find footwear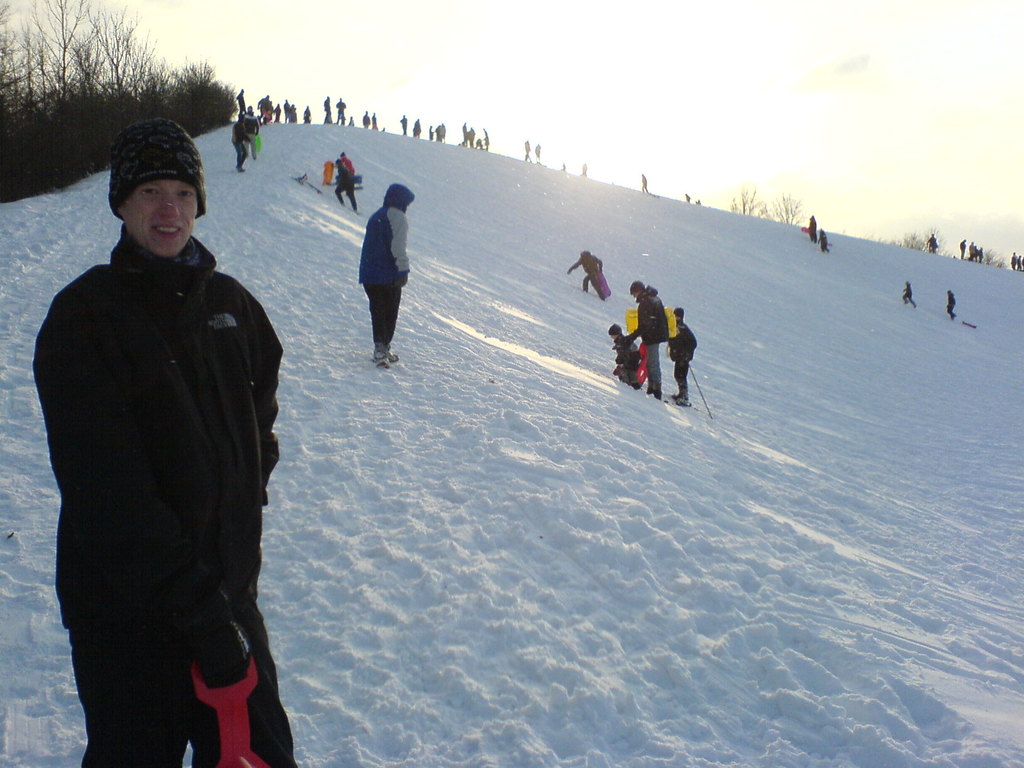
(643,385,652,396)
